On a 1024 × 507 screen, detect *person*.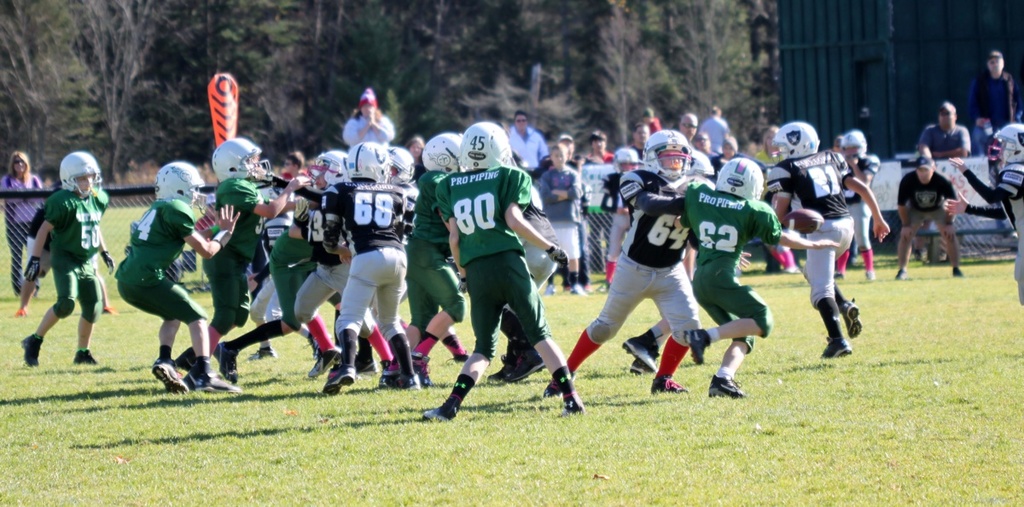
rect(422, 125, 584, 418).
